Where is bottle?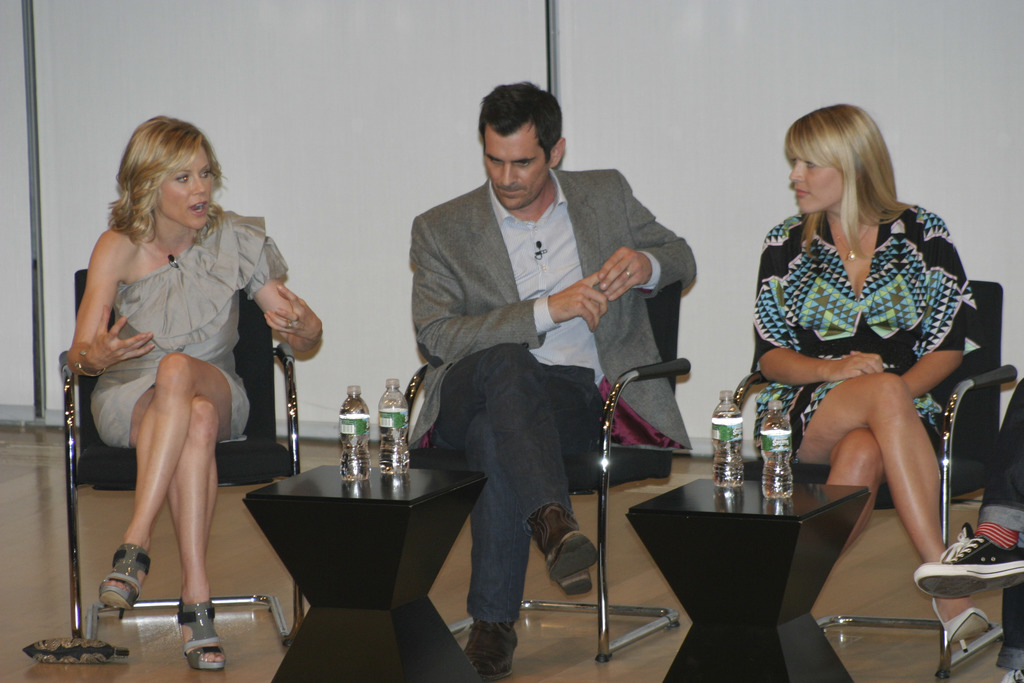
Rect(708, 391, 743, 486).
